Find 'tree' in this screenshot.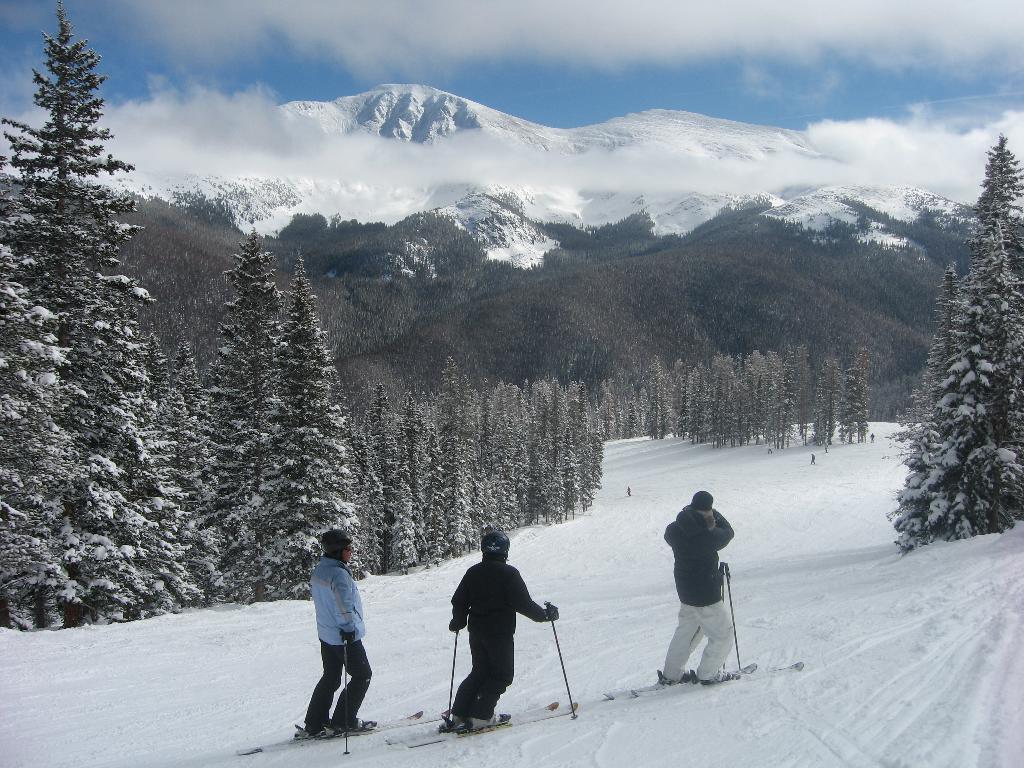
The bounding box for 'tree' is [x1=204, y1=230, x2=285, y2=605].
